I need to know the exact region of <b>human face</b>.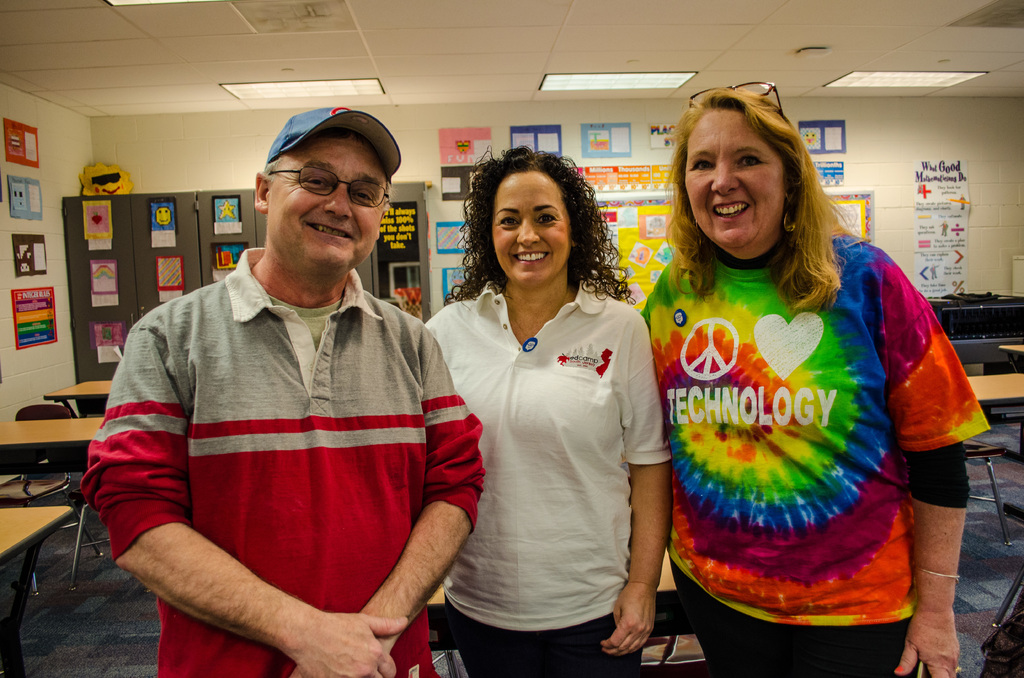
Region: x1=683, y1=108, x2=783, y2=248.
